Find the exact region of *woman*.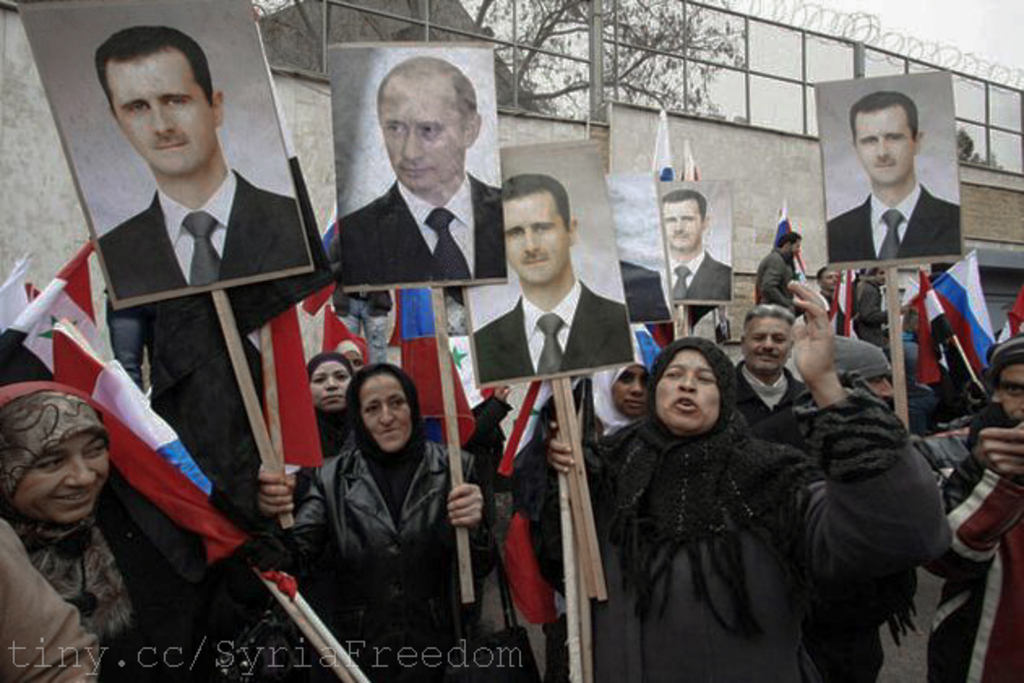
Exact region: 0,375,214,681.
